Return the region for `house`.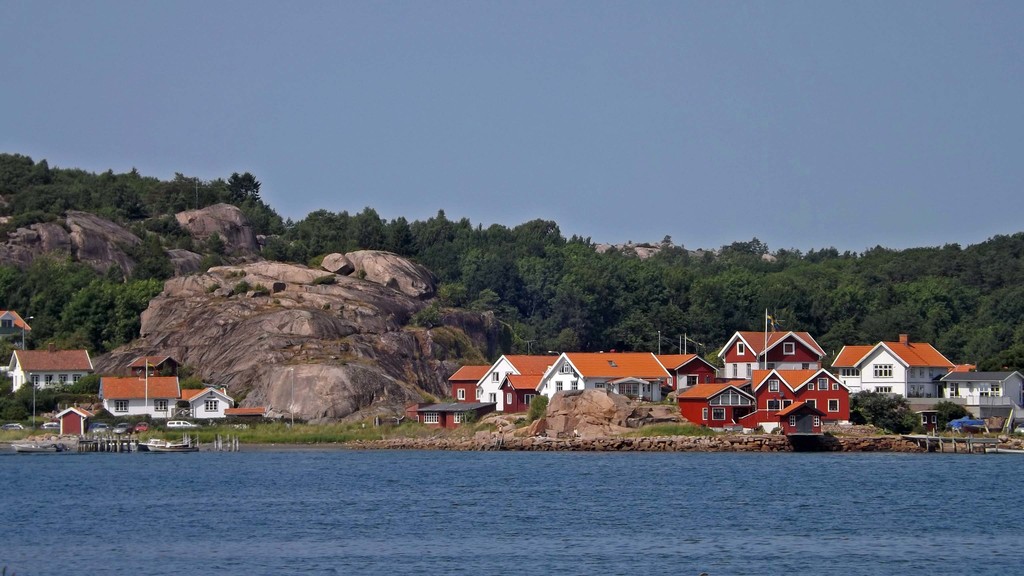
x1=932, y1=367, x2=1023, y2=407.
